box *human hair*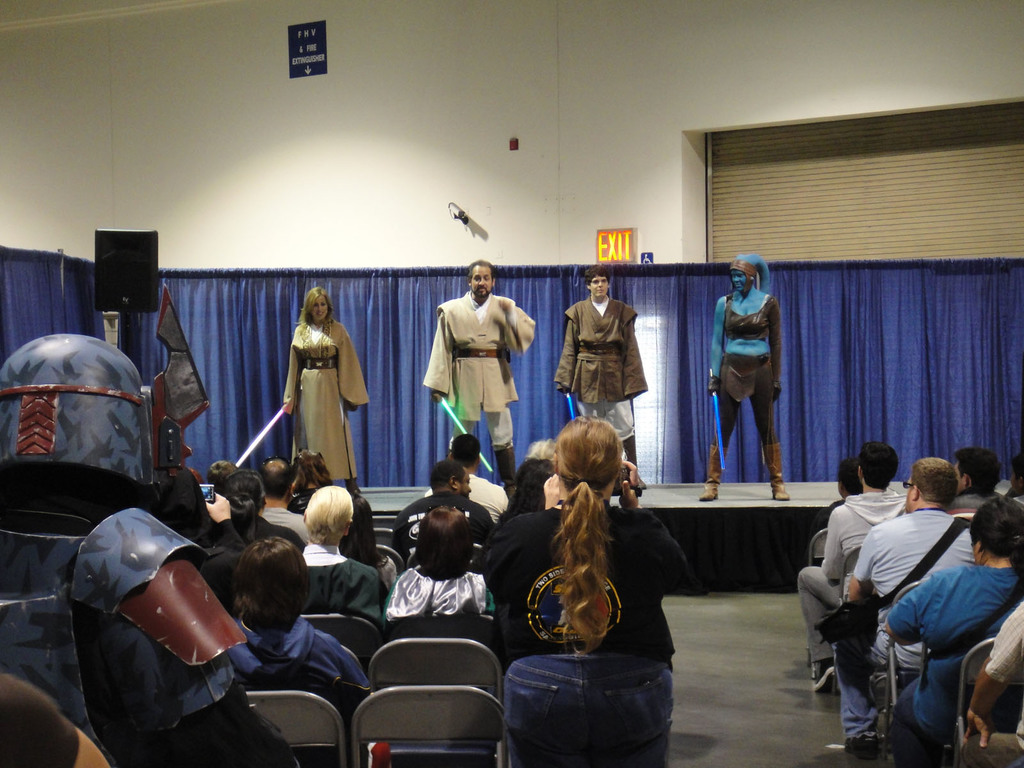
locate(910, 456, 957, 504)
